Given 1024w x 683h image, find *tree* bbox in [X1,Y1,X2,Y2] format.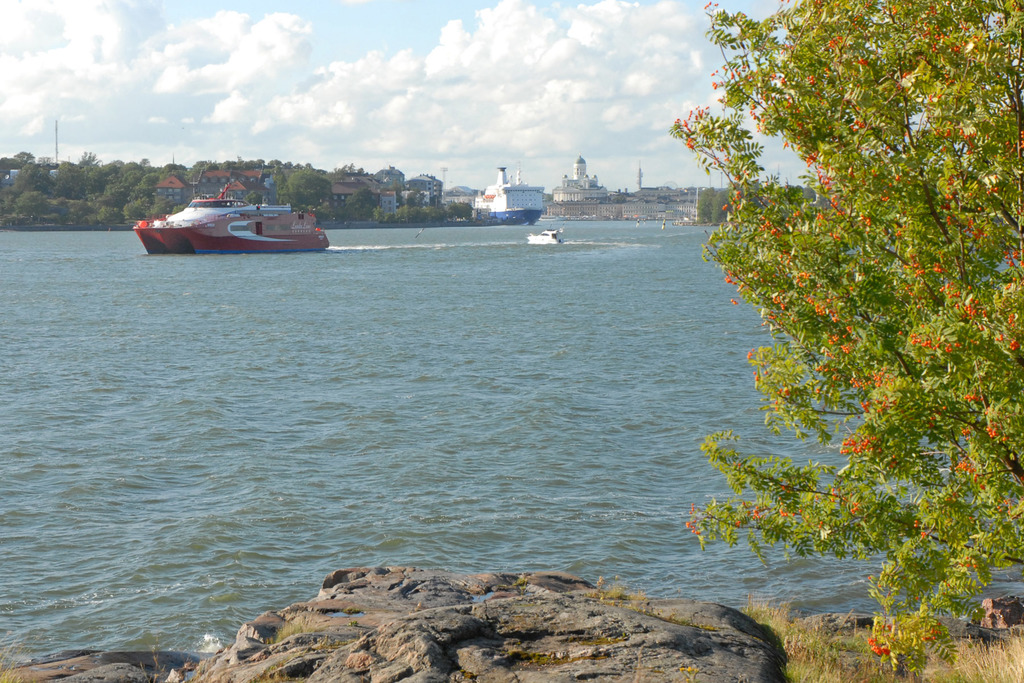
[704,6,1012,573].
